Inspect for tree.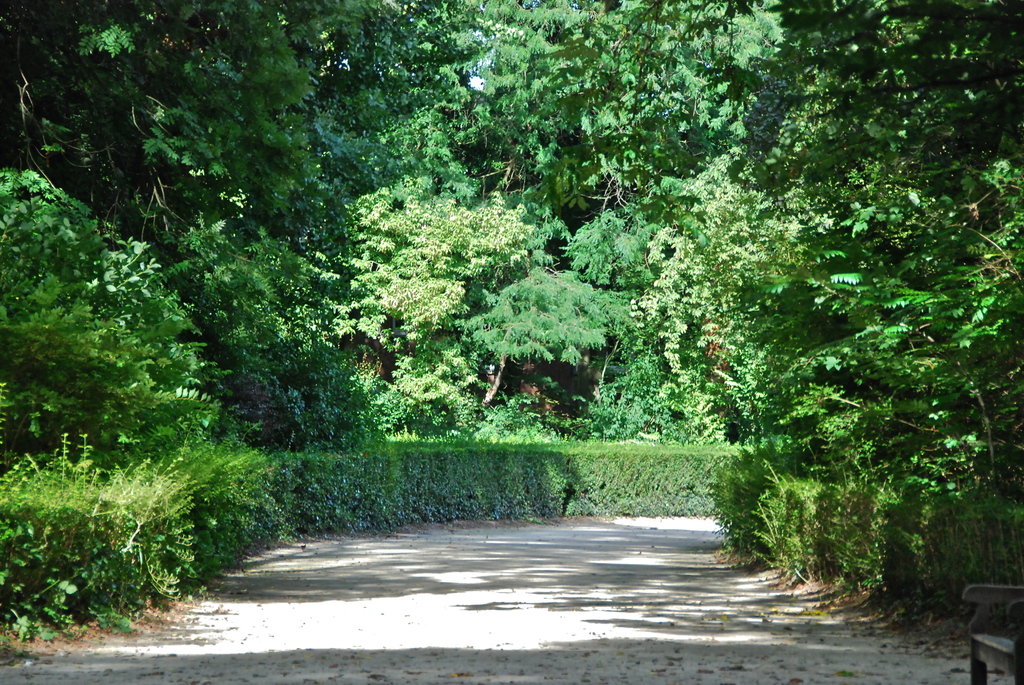
Inspection: {"x1": 556, "y1": 200, "x2": 694, "y2": 377}.
